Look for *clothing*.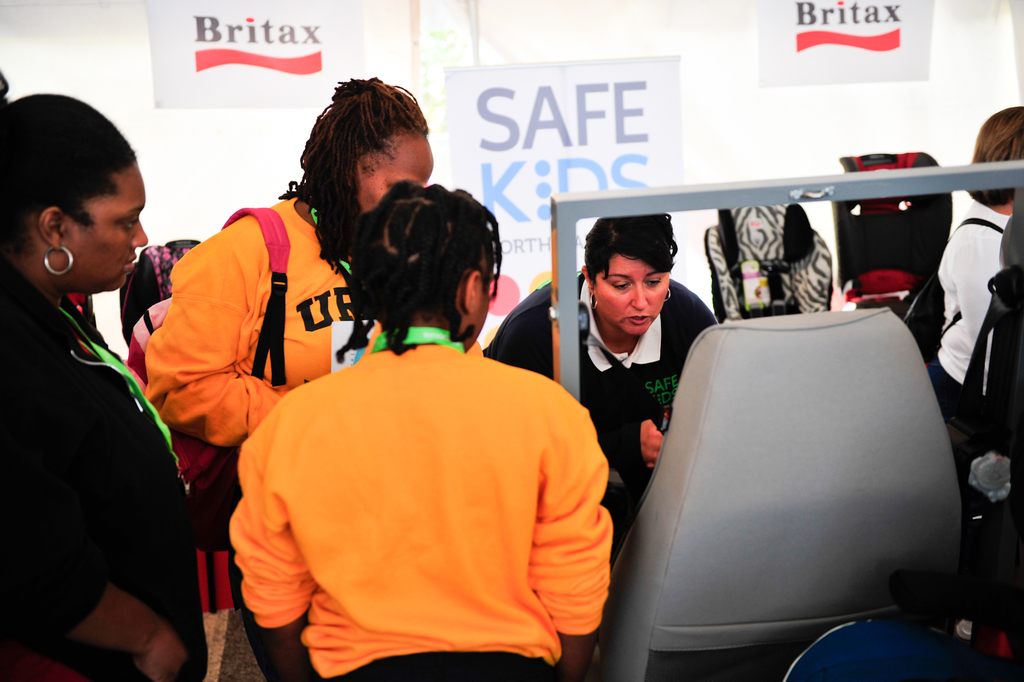
Found: crop(0, 261, 209, 681).
